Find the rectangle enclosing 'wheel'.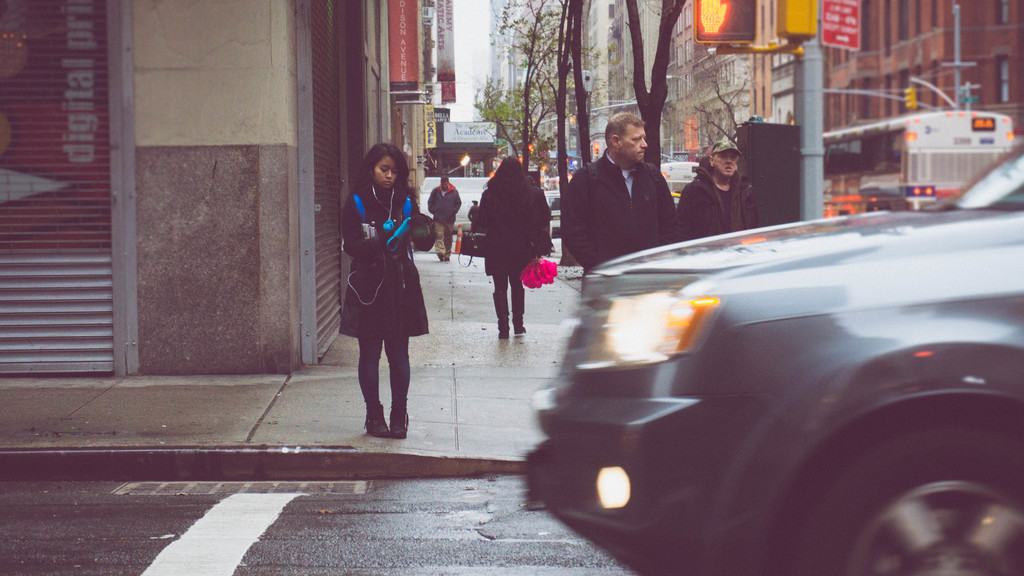
detection(796, 422, 1023, 575).
